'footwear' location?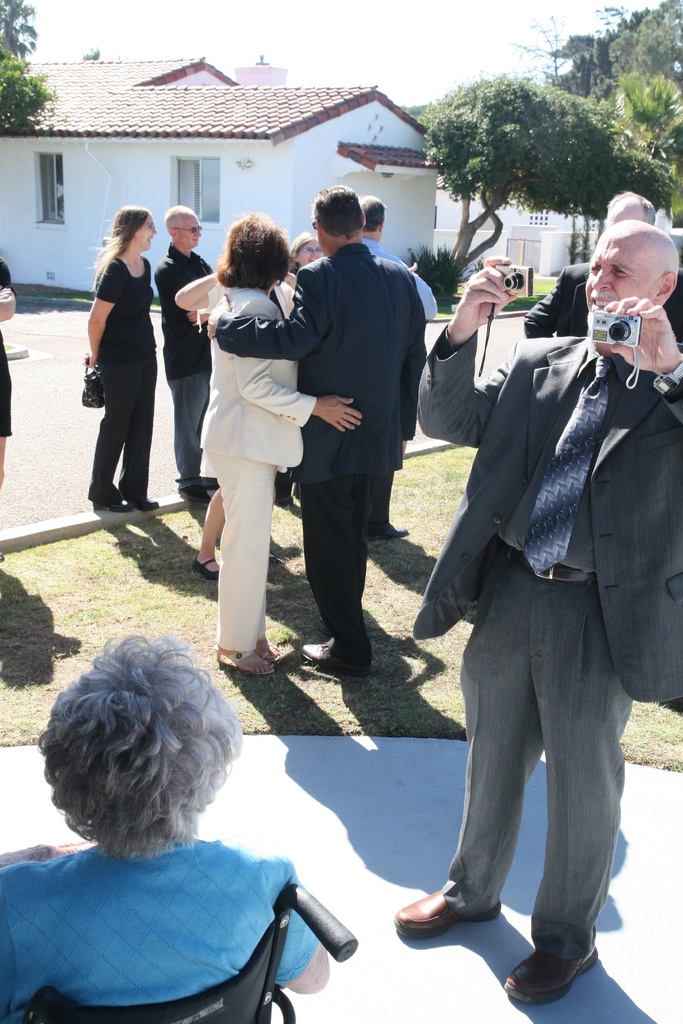
133, 494, 160, 515
